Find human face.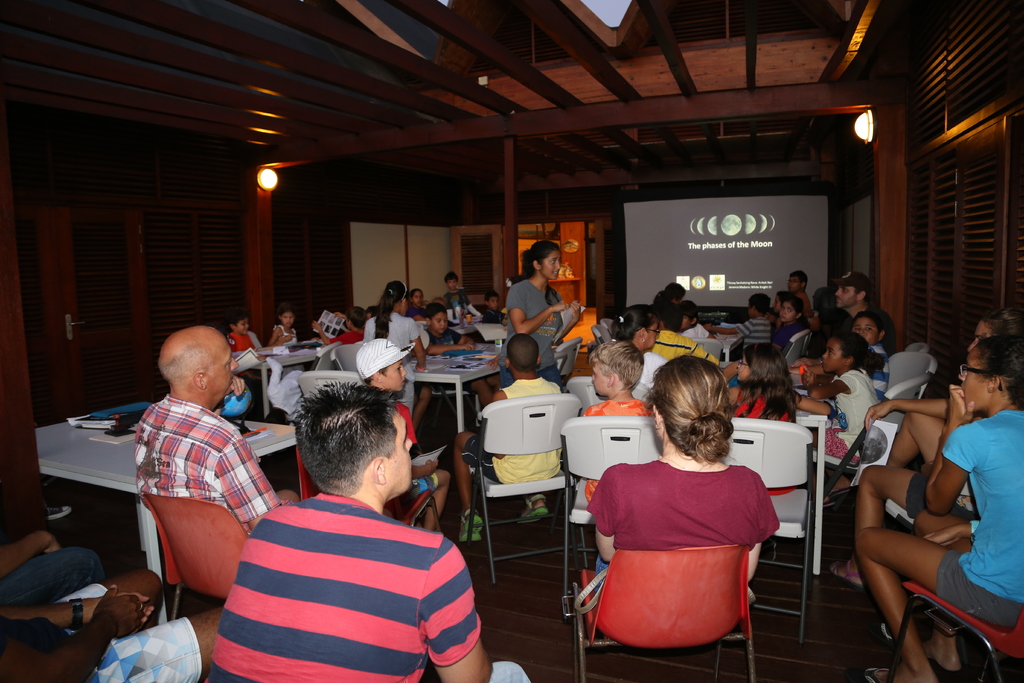
{"x1": 541, "y1": 252, "x2": 563, "y2": 284}.
